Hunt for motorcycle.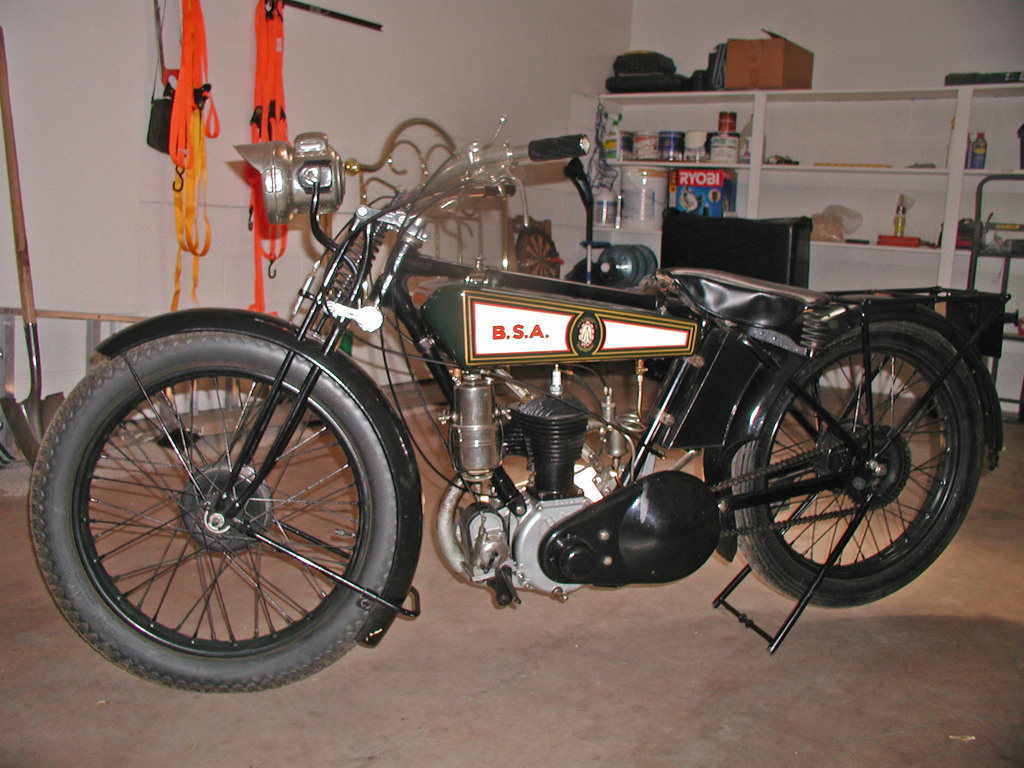
Hunted down at {"x1": 55, "y1": 61, "x2": 1023, "y2": 709}.
